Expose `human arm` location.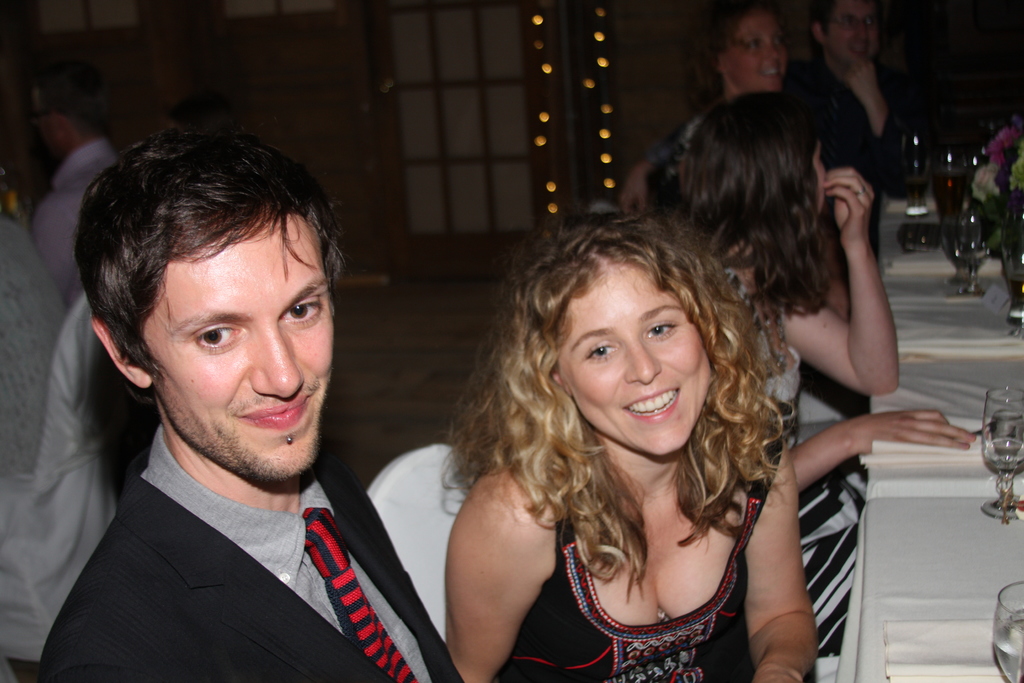
Exposed at bbox=(791, 404, 968, 482).
